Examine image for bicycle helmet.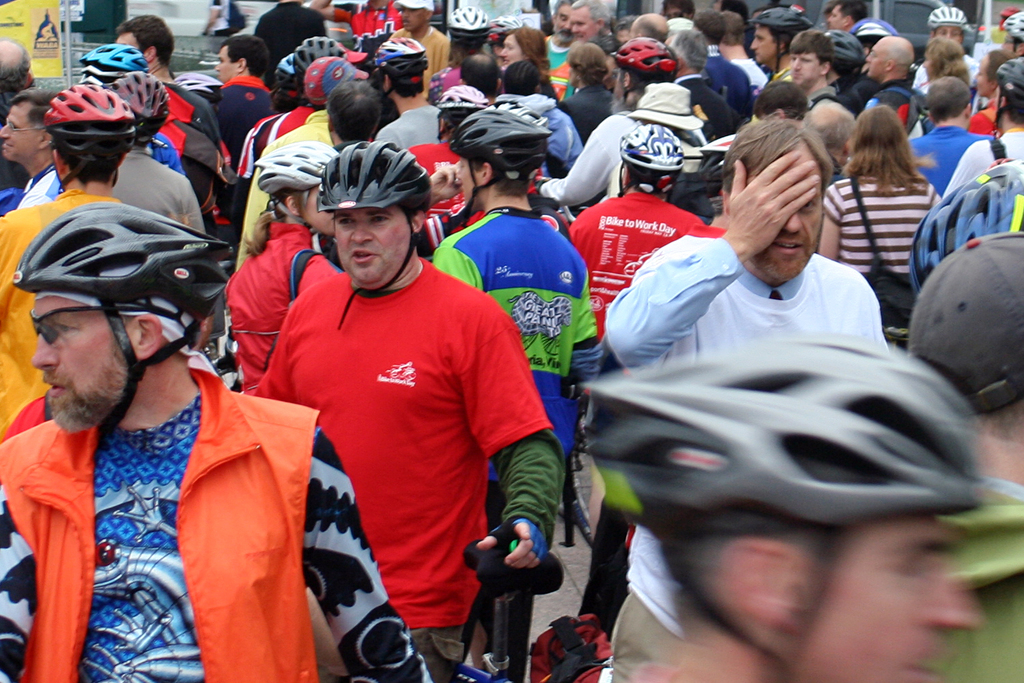
Examination result: box(509, 109, 552, 129).
